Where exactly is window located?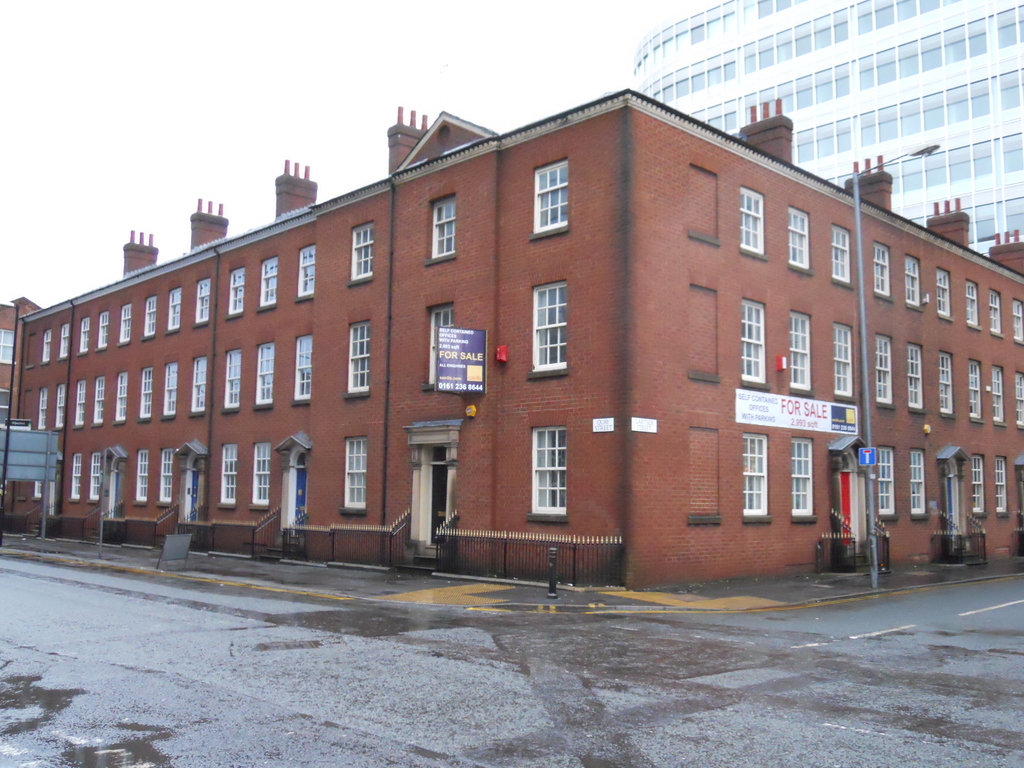
Its bounding box is (x1=247, y1=444, x2=276, y2=511).
